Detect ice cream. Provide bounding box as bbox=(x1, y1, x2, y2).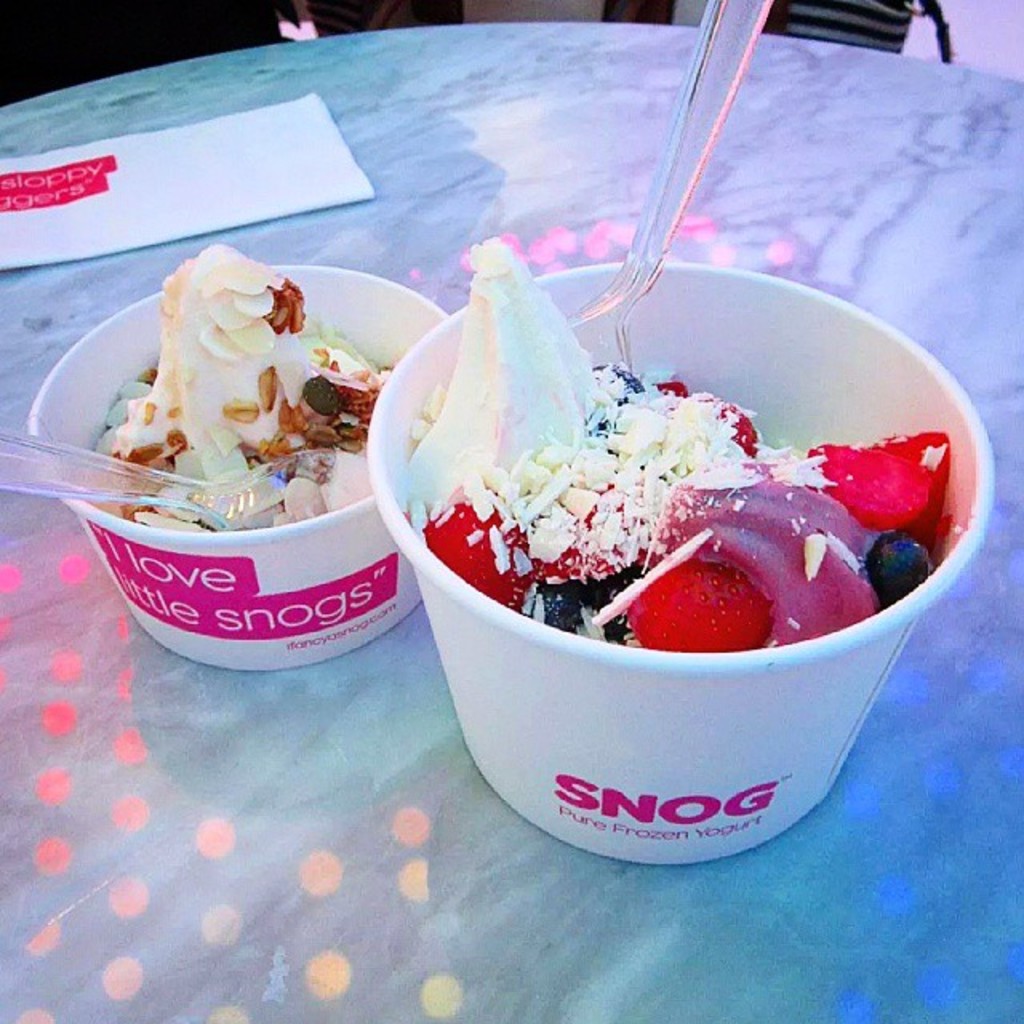
bbox=(101, 240, 408, 533).
